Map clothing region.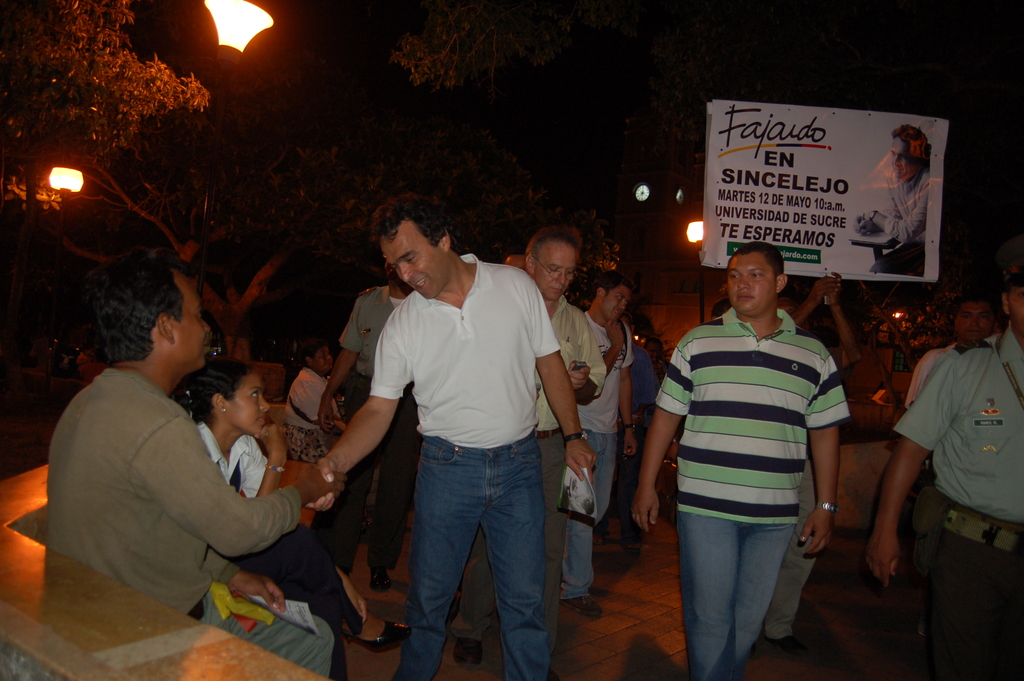
Mapped to 287:367:330:438.
